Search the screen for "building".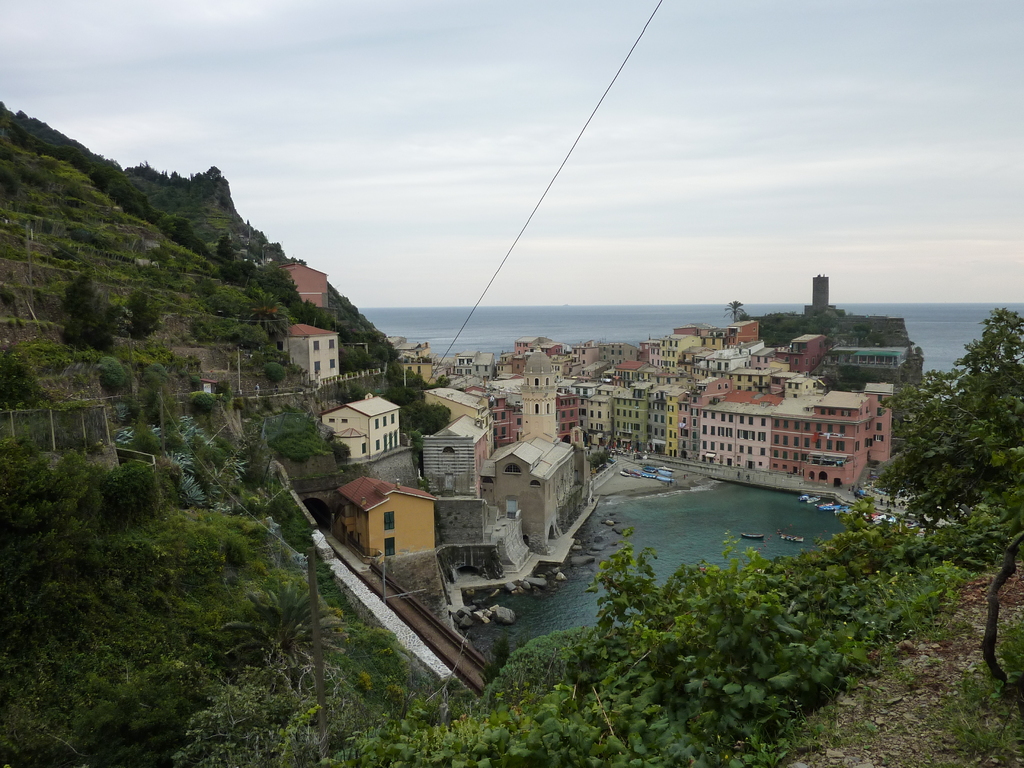
Found at 271,323,340,380.
